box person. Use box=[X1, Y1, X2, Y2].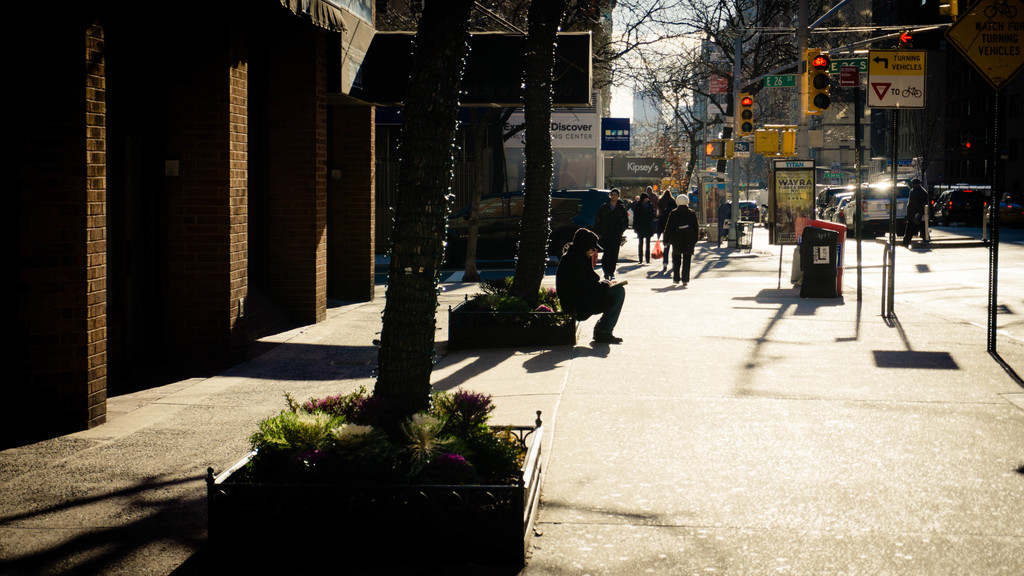
box=[666, 199, 695, 279].
